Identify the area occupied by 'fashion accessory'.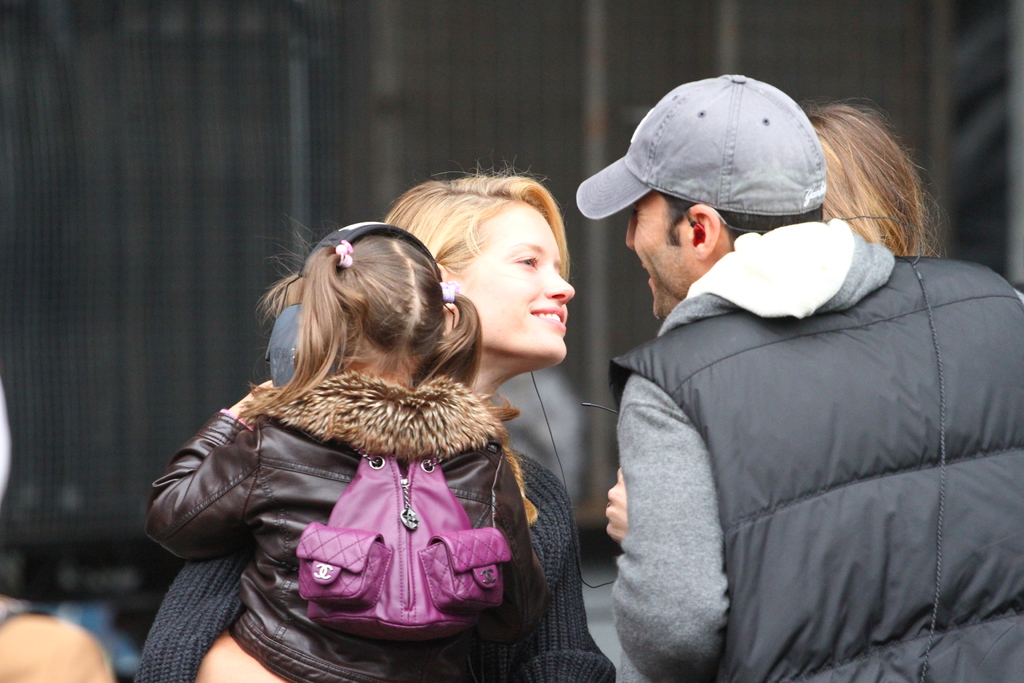
Area: 574:71:829:217.
